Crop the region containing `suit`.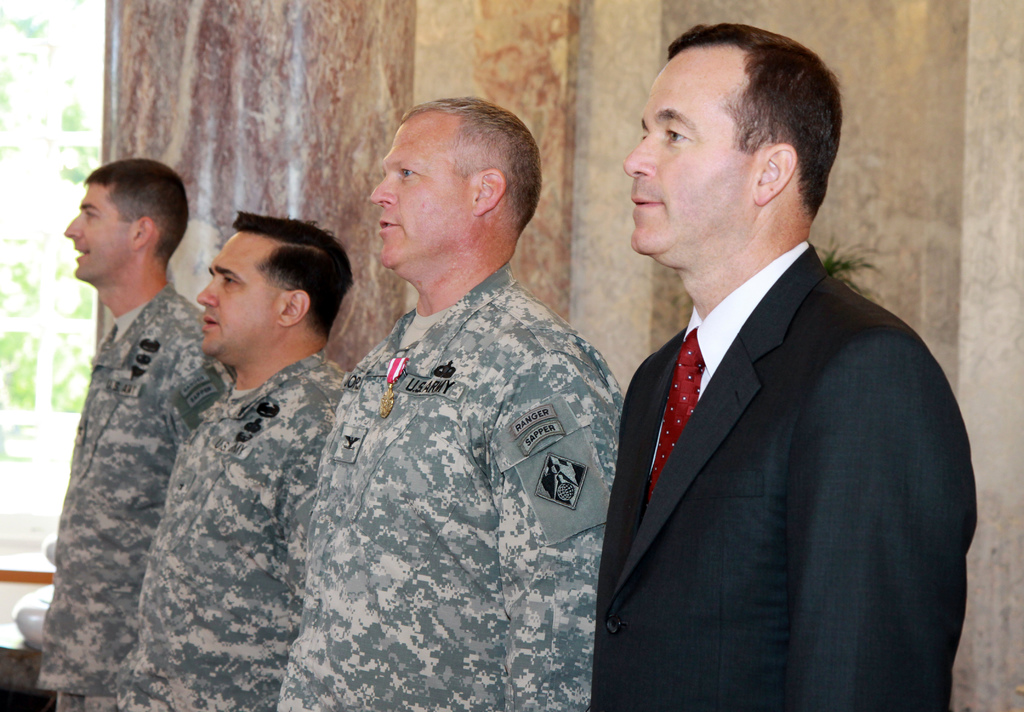
Crop region: <box>589,74,964,711</box>.
